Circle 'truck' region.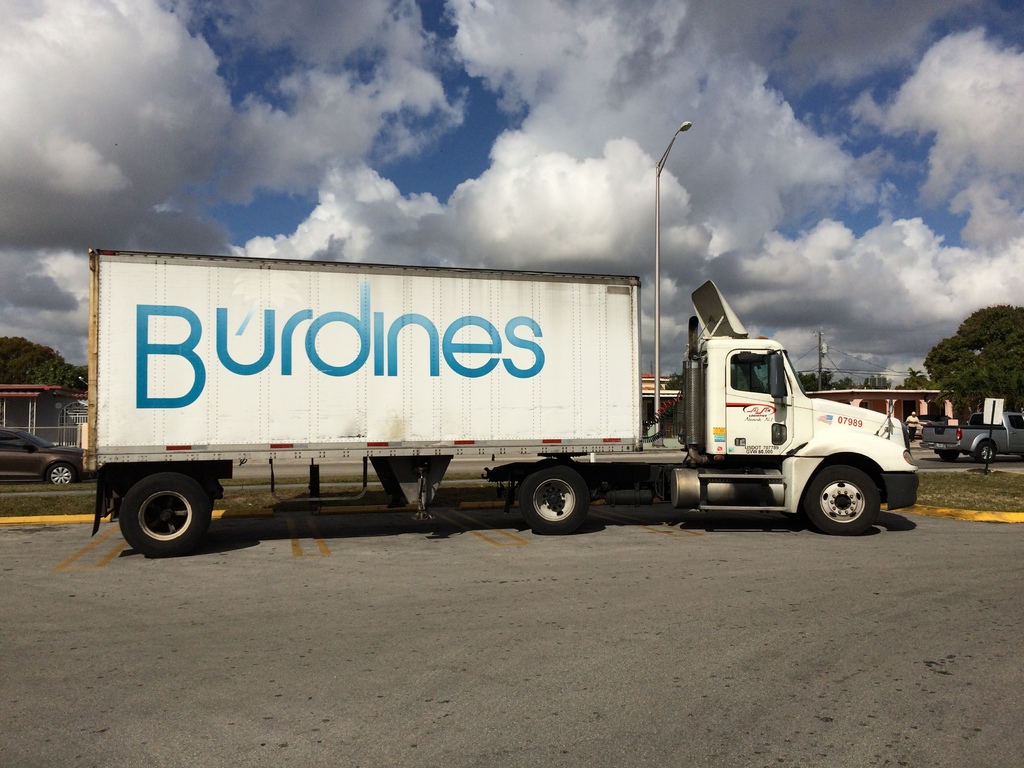
Region: l=81, t=244, r=918, b=557.
